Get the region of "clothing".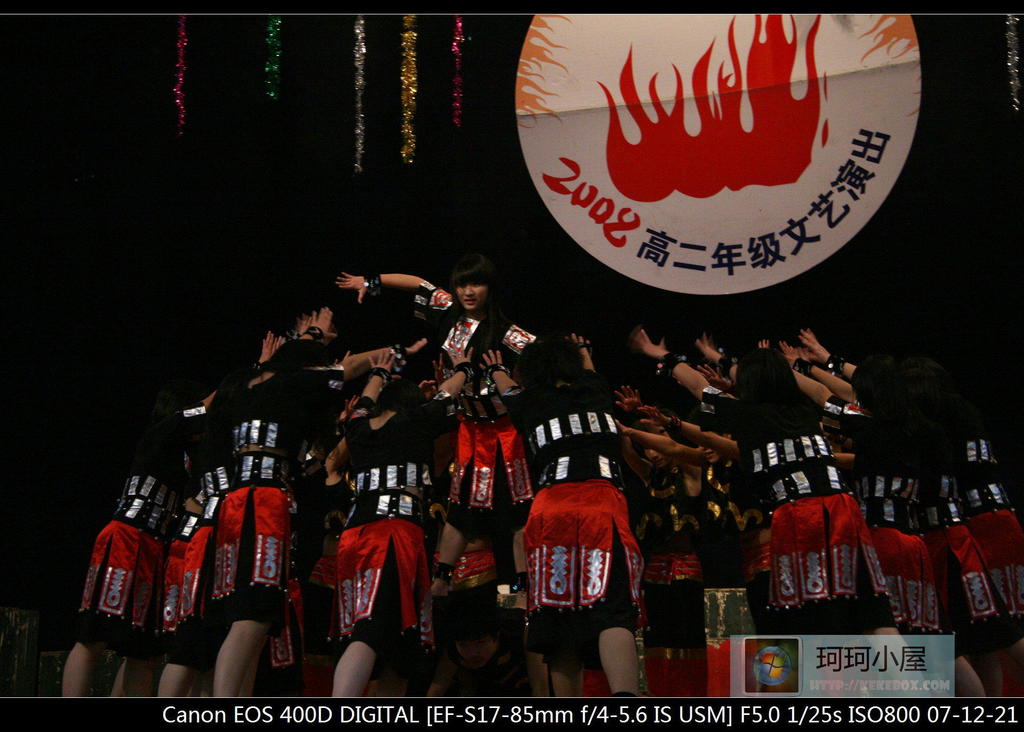
79, 458, 184, 639.
